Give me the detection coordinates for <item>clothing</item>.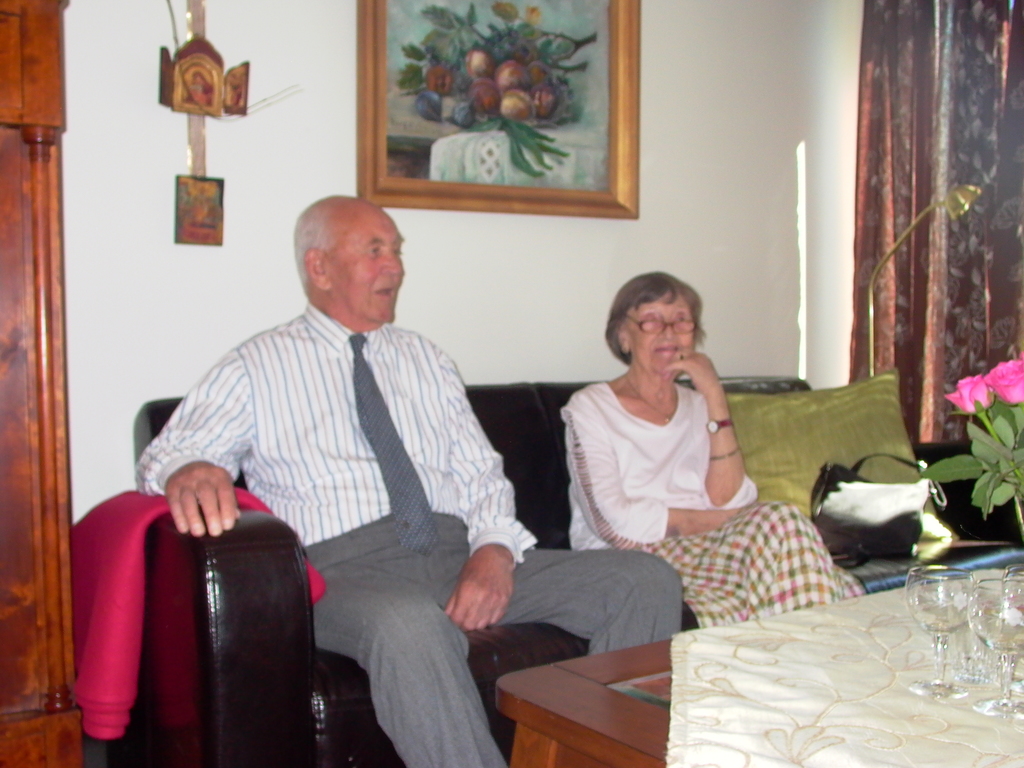
[138, 302, 692, 767].
